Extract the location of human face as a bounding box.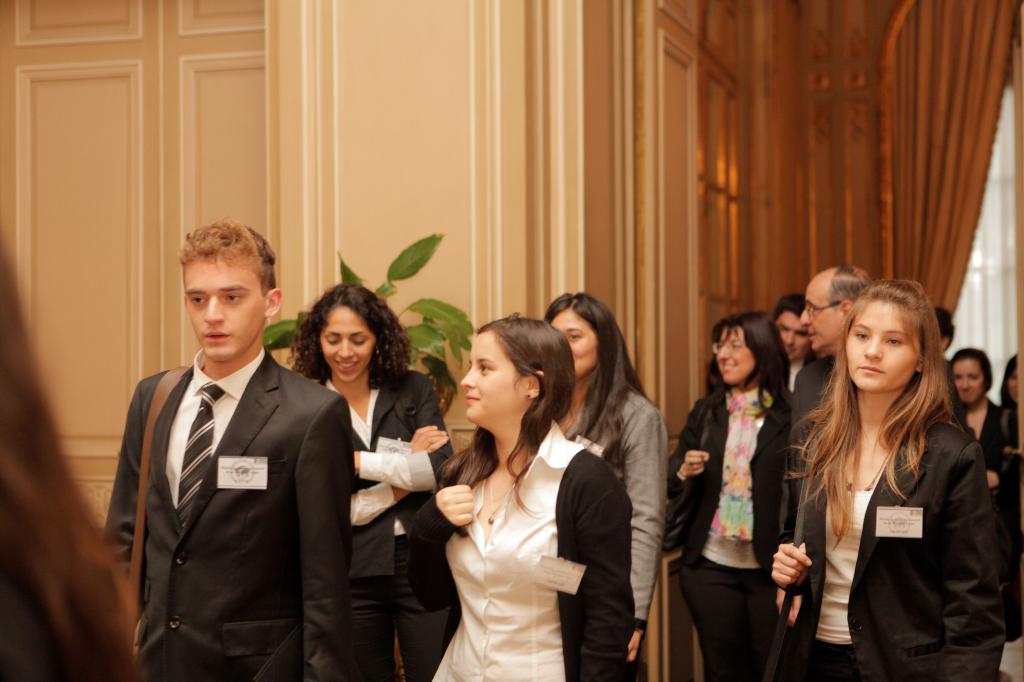
[803, 277, 843, 344].
